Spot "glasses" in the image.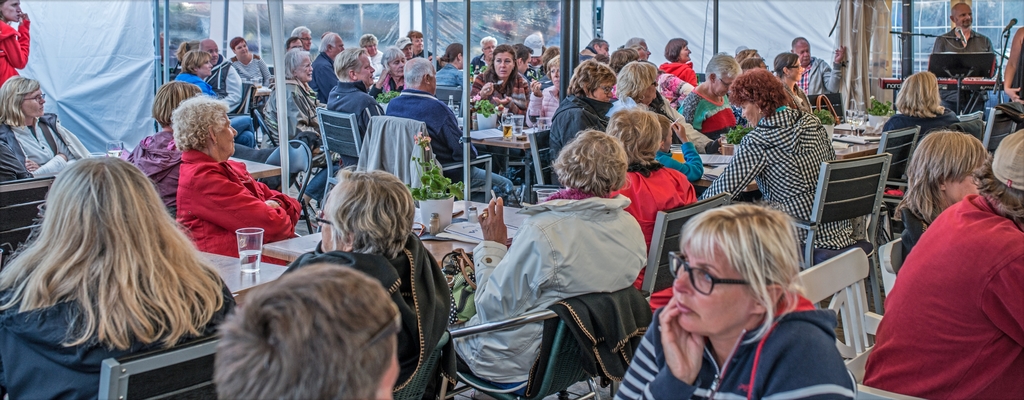
"glasses" found at box=[20, 90, 45, 102].
